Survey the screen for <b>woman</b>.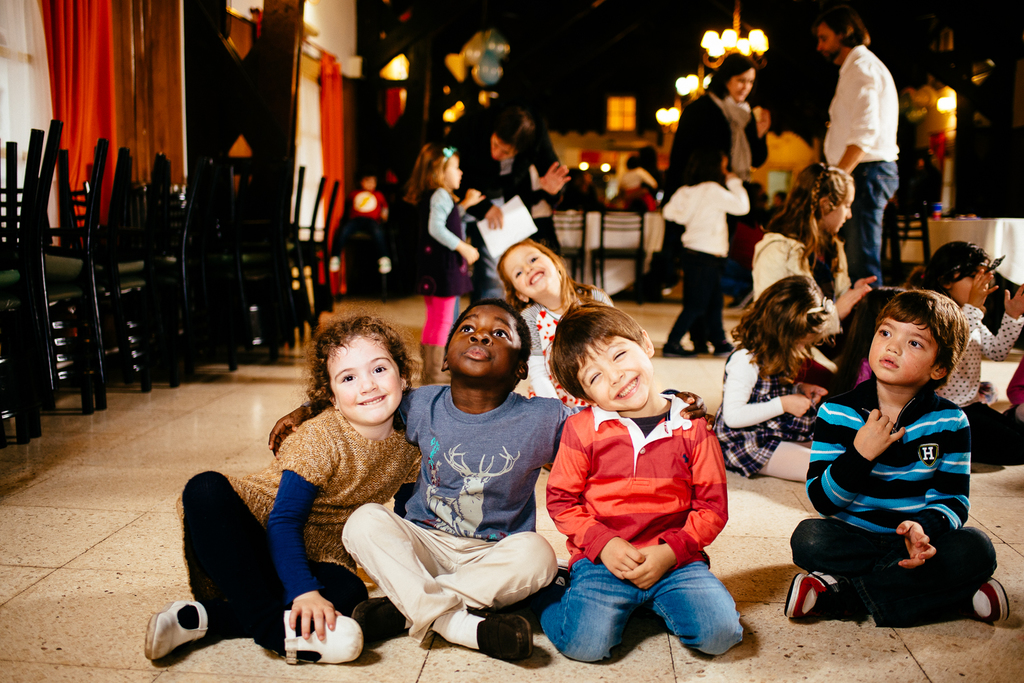
Survey found: box(454, 108, 573, 299).
